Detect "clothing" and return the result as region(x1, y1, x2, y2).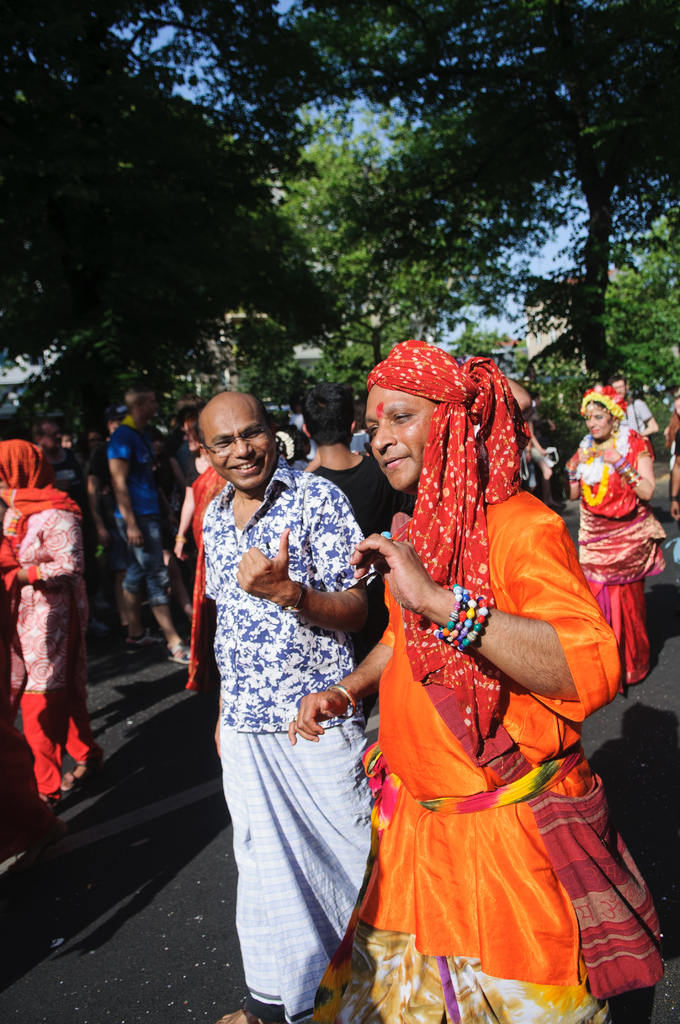
region(309, 449, 402, 545).
